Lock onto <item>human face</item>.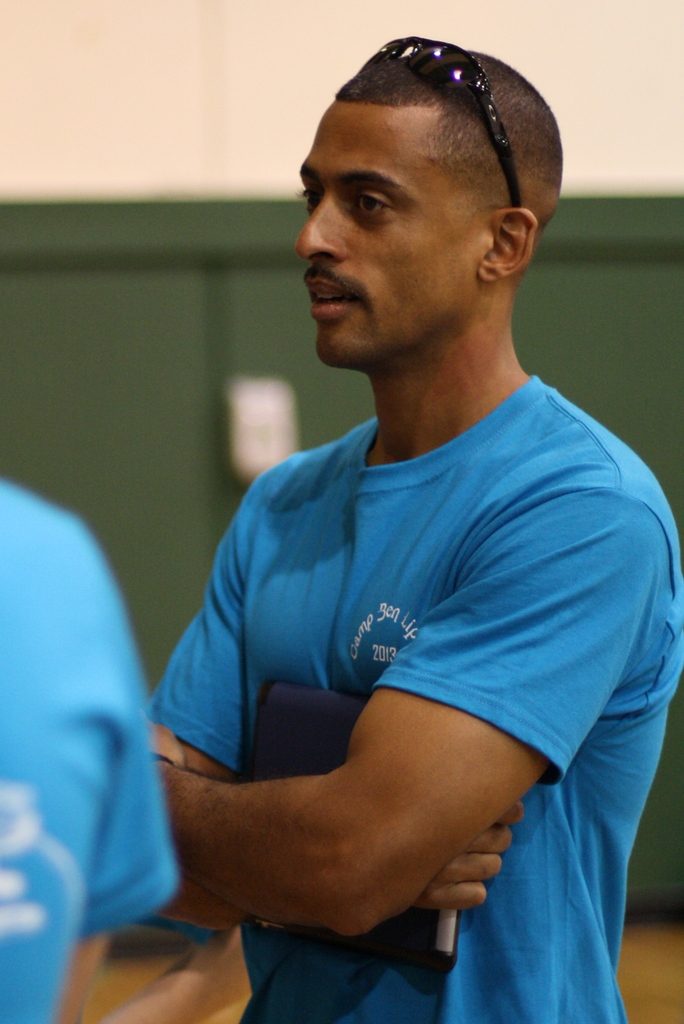
Locked: x1=295, y1=95, x2=478, y2=363.
